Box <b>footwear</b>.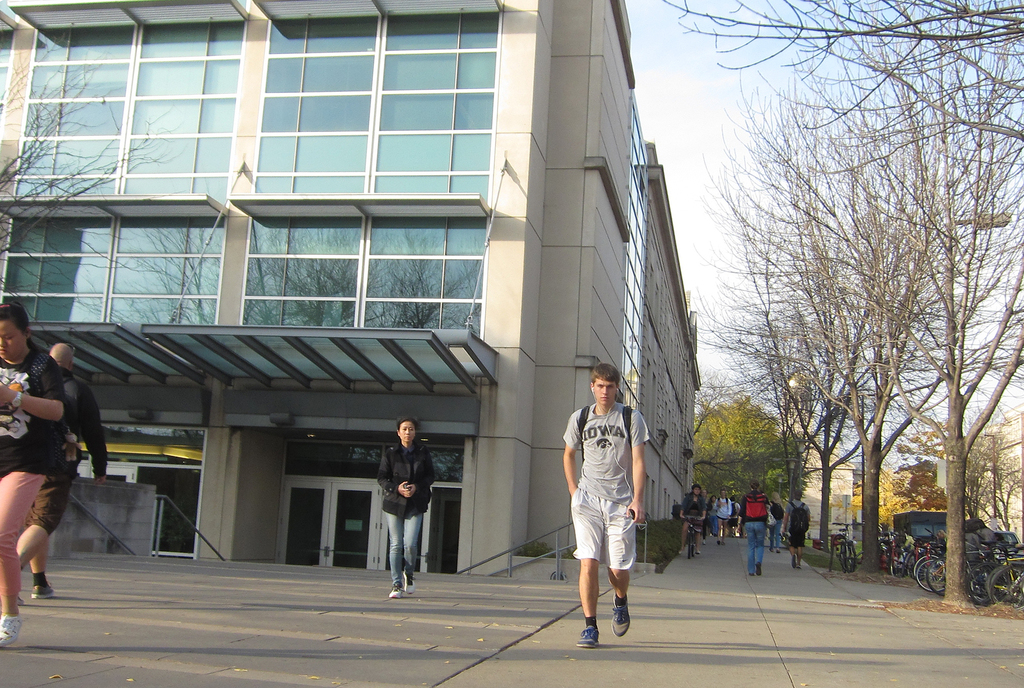
608,597,630,635.
